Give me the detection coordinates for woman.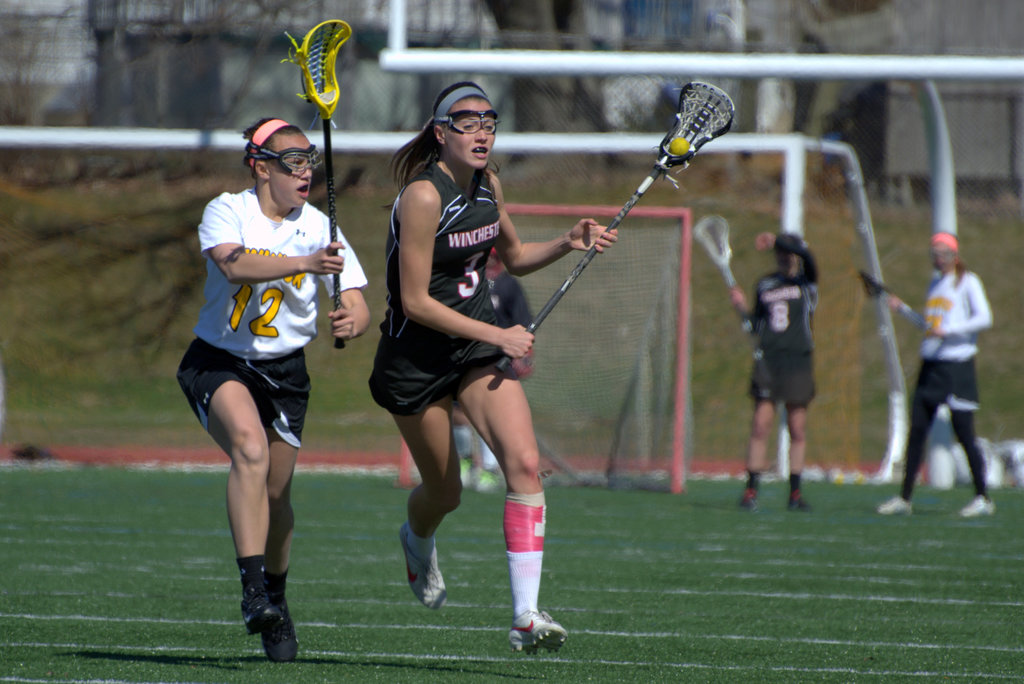
crop(882, 223, 1006, 521).
